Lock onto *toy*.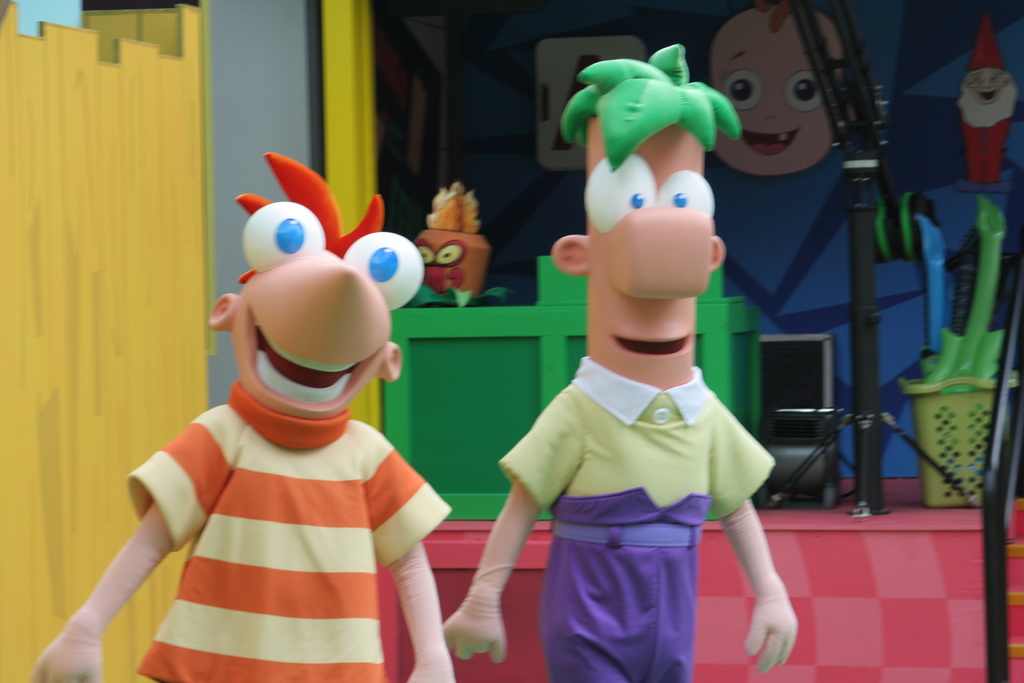
Locked: box(956, 19, 1016, 183).
